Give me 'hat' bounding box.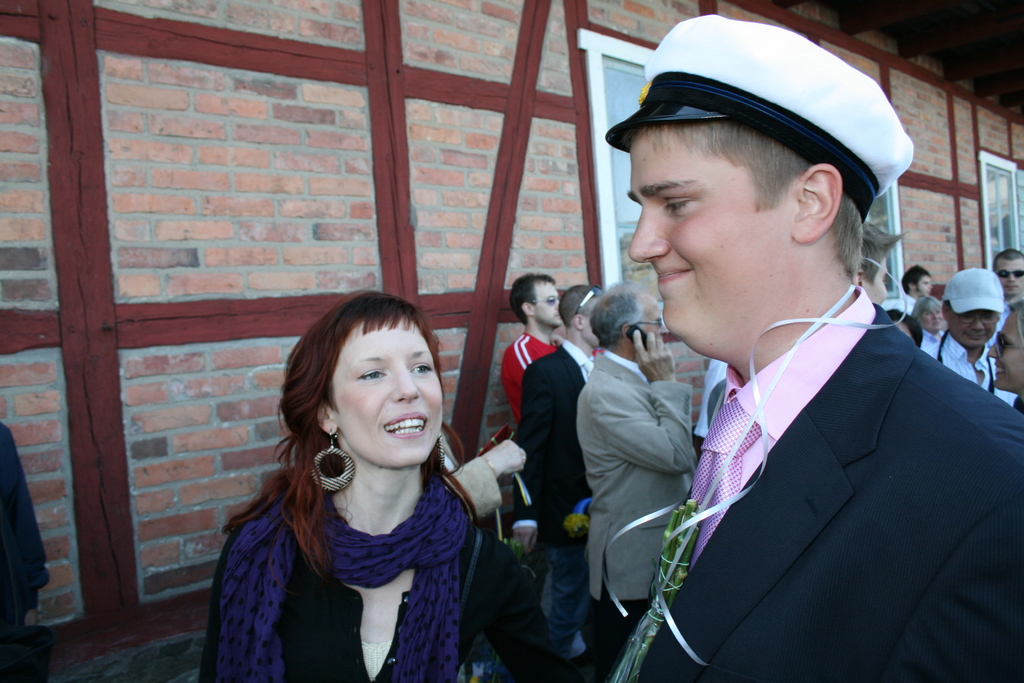
bbox(943, 267, 1007, 314).
